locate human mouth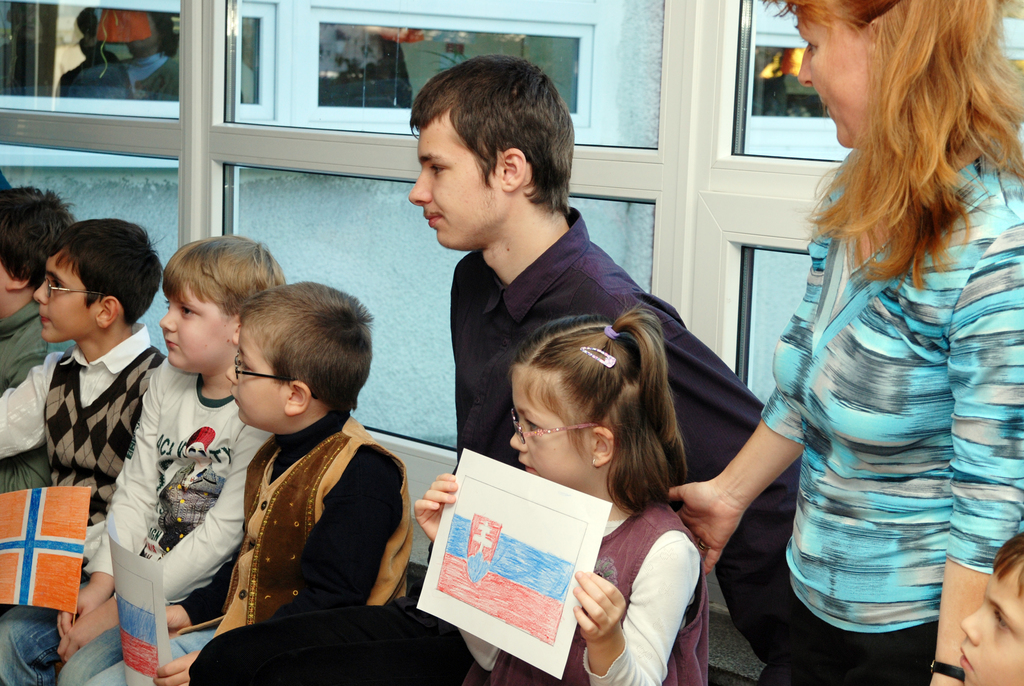
230 388 241 411
